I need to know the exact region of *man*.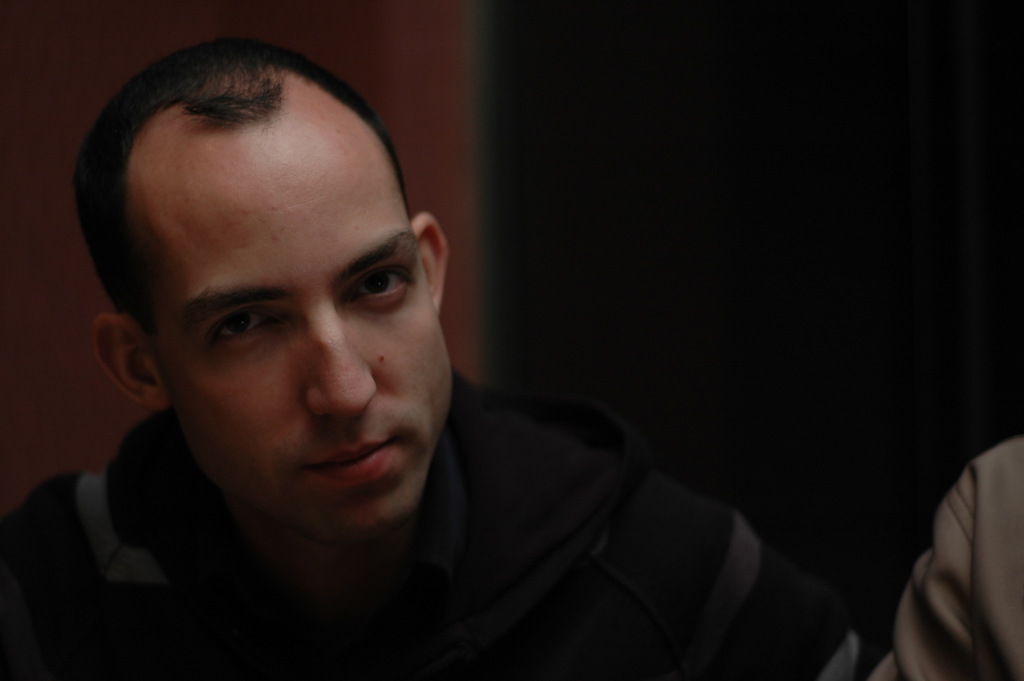
Region: x1=8, y1=49, x2=759, y2=675.
